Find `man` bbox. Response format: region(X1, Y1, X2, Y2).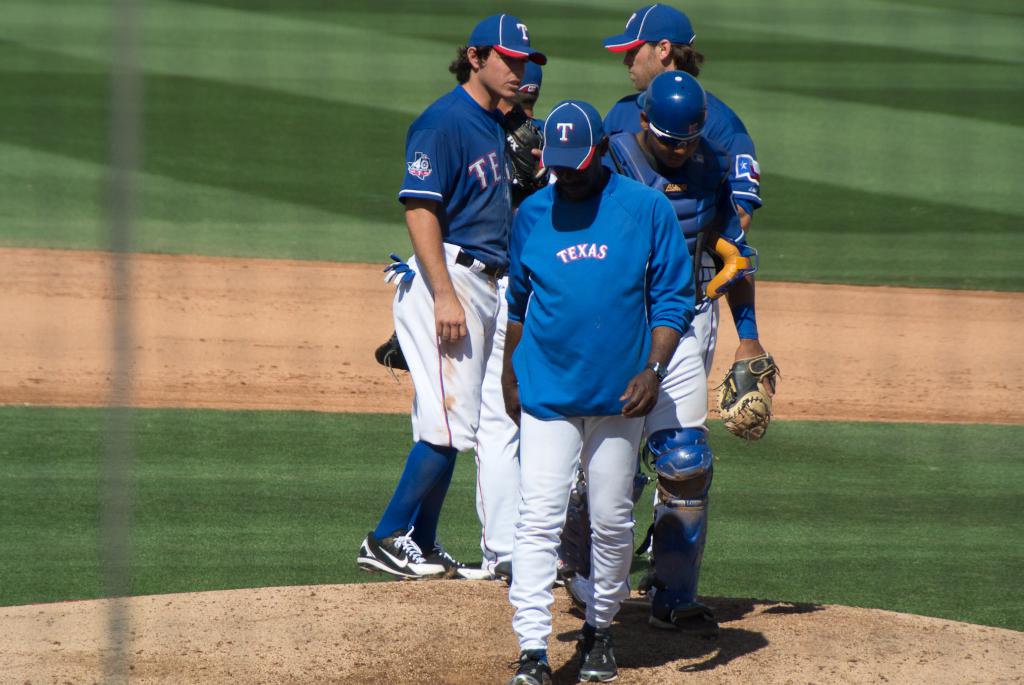
region(509, 51, 549, 151).
